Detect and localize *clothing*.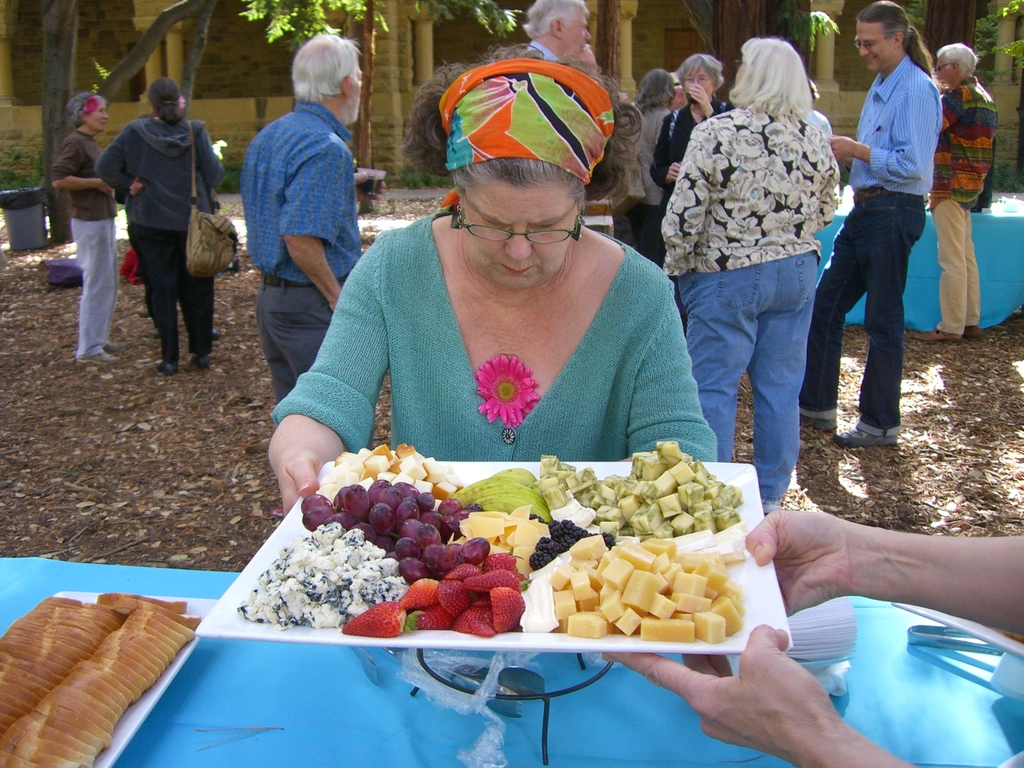
Localized at [525,37,561,61].
